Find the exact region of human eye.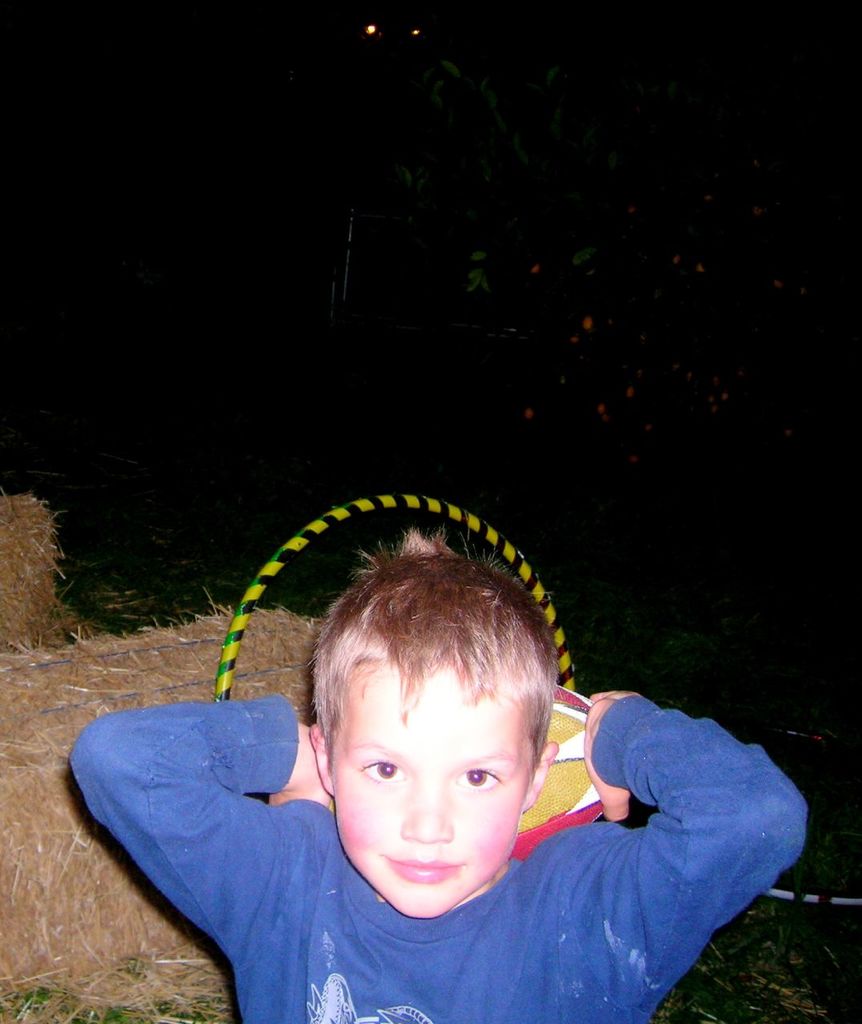
Exact region: select_region(356, 758, 407, 786).
